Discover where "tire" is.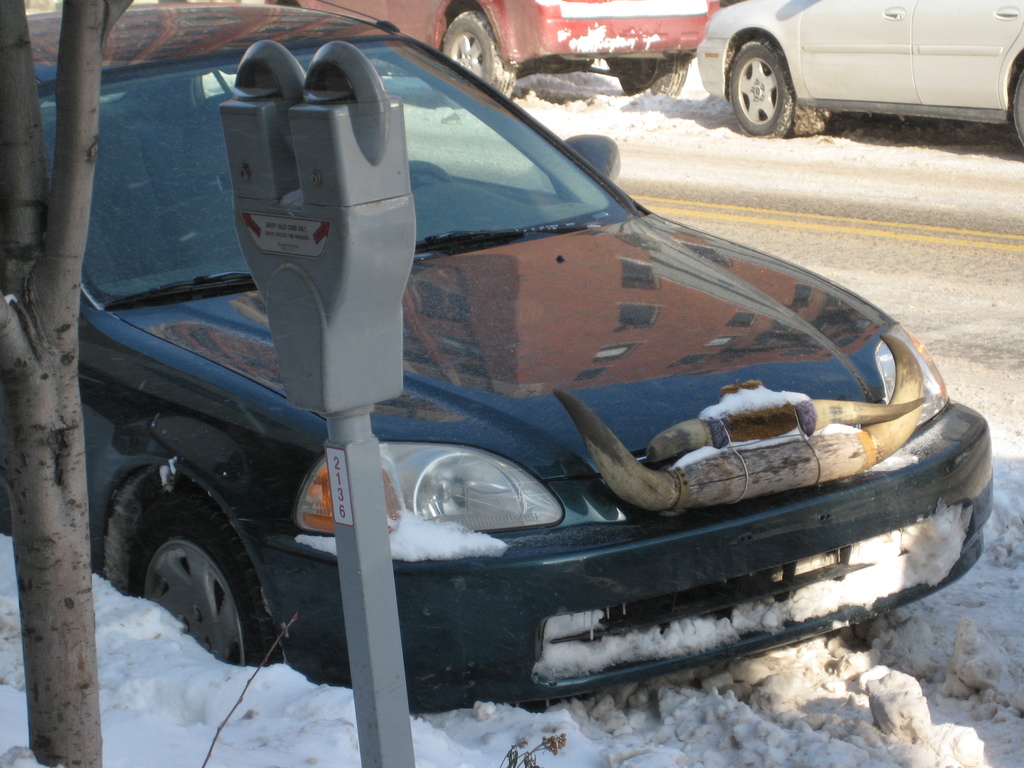
Discovered at BBox(444, 11, 518, 99).
